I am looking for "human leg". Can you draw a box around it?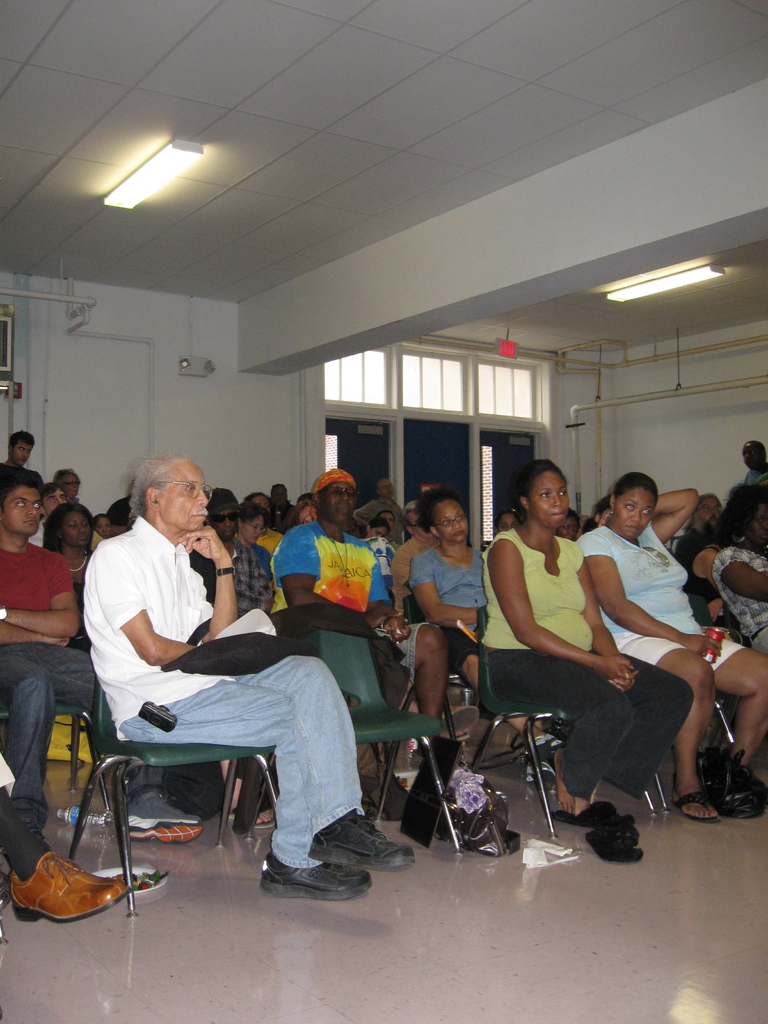
Sure, the bounding box is 486/655/698/818.
